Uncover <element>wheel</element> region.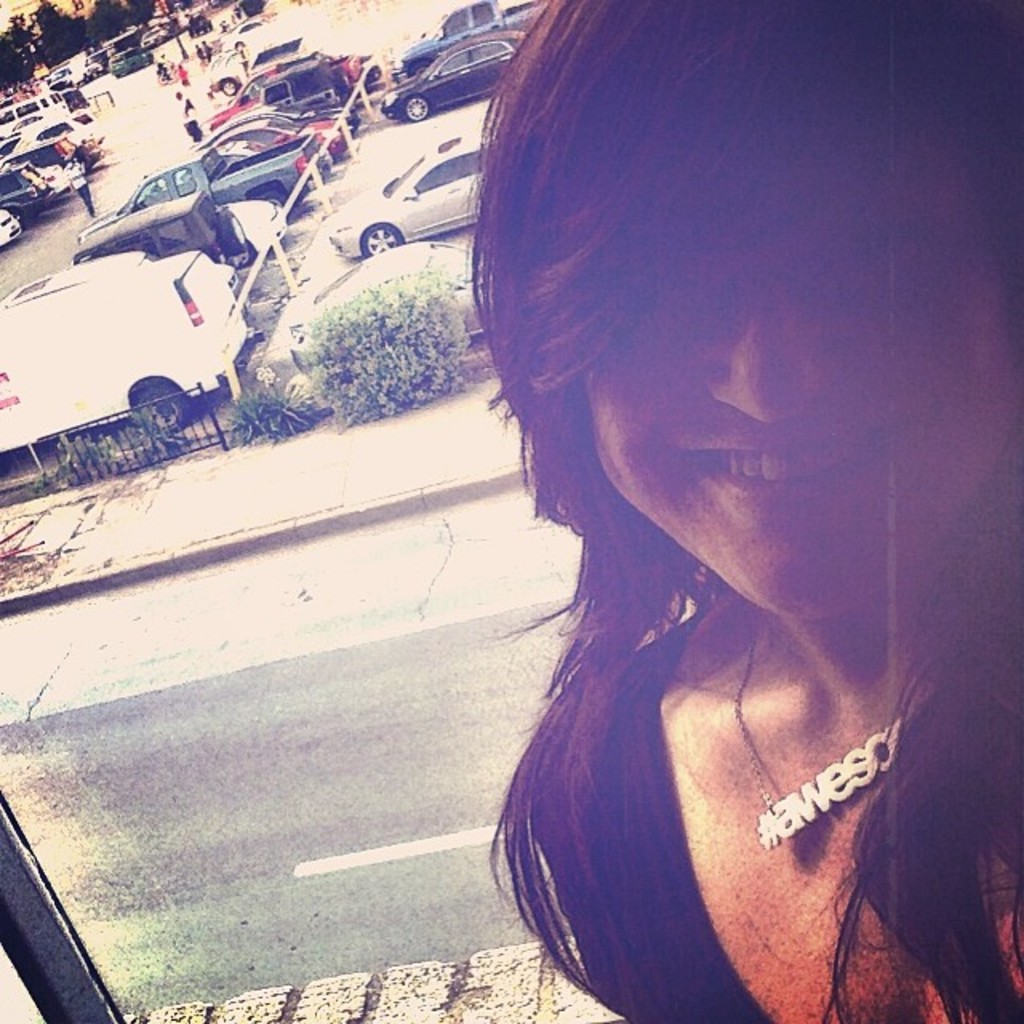
Uncovered: 355 219 402 259.
